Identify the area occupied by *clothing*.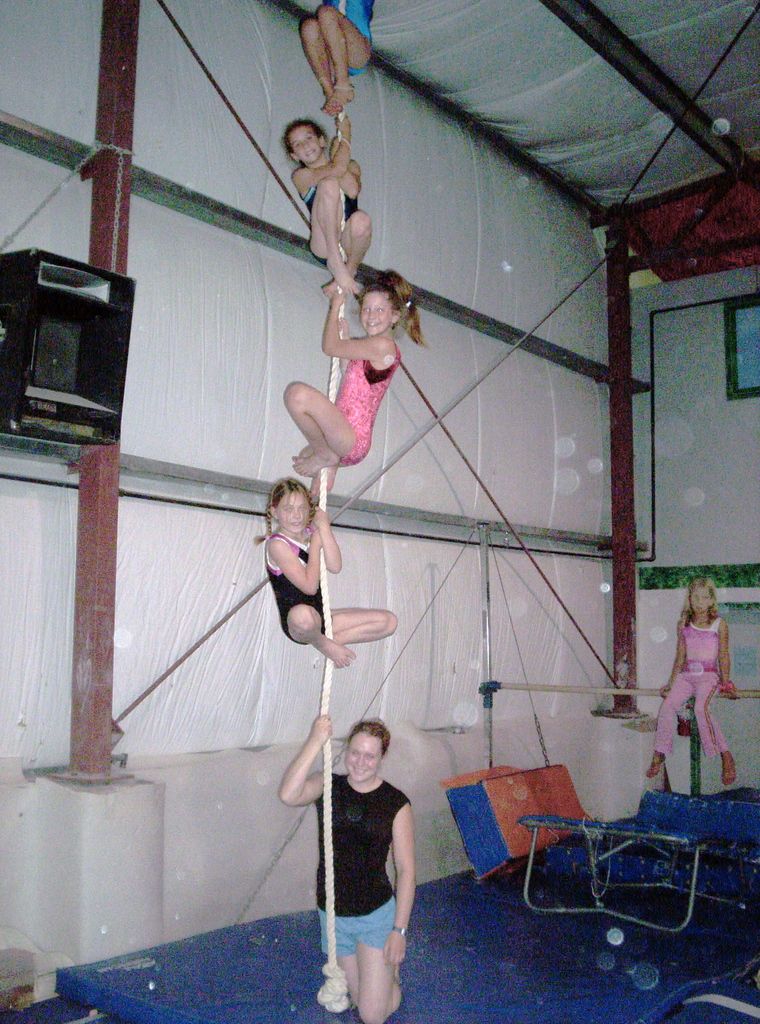
Area: 329:0:373:76.
